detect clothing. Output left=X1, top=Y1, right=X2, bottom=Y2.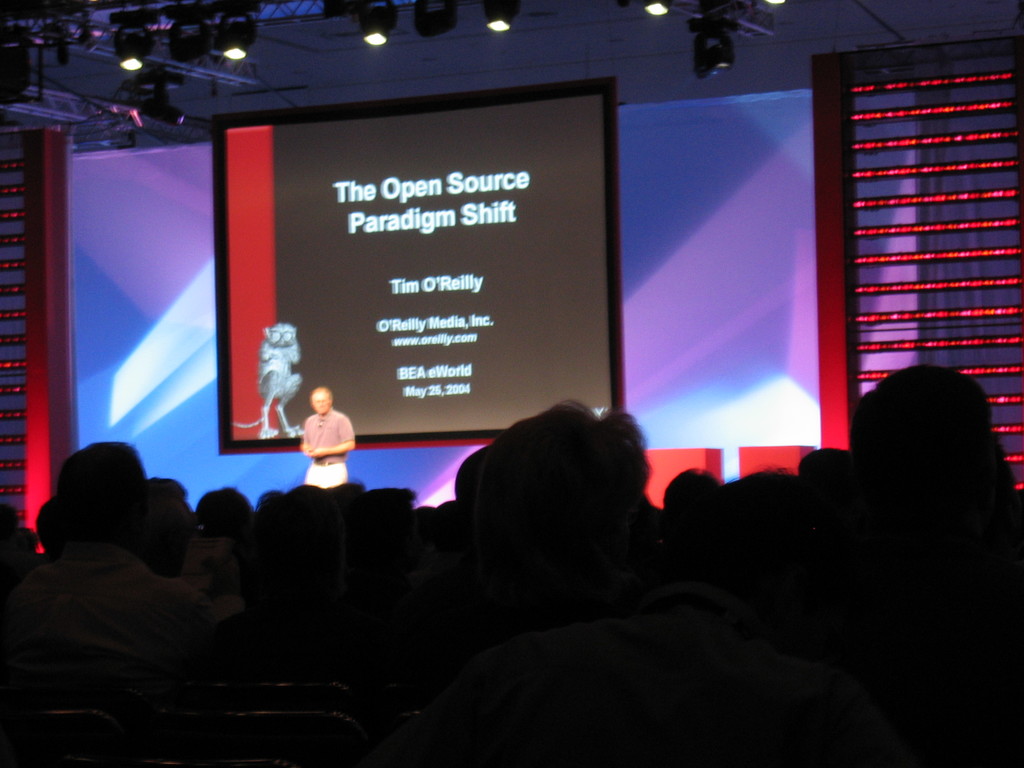
left=303, top=408, right=351, bottom=493.
